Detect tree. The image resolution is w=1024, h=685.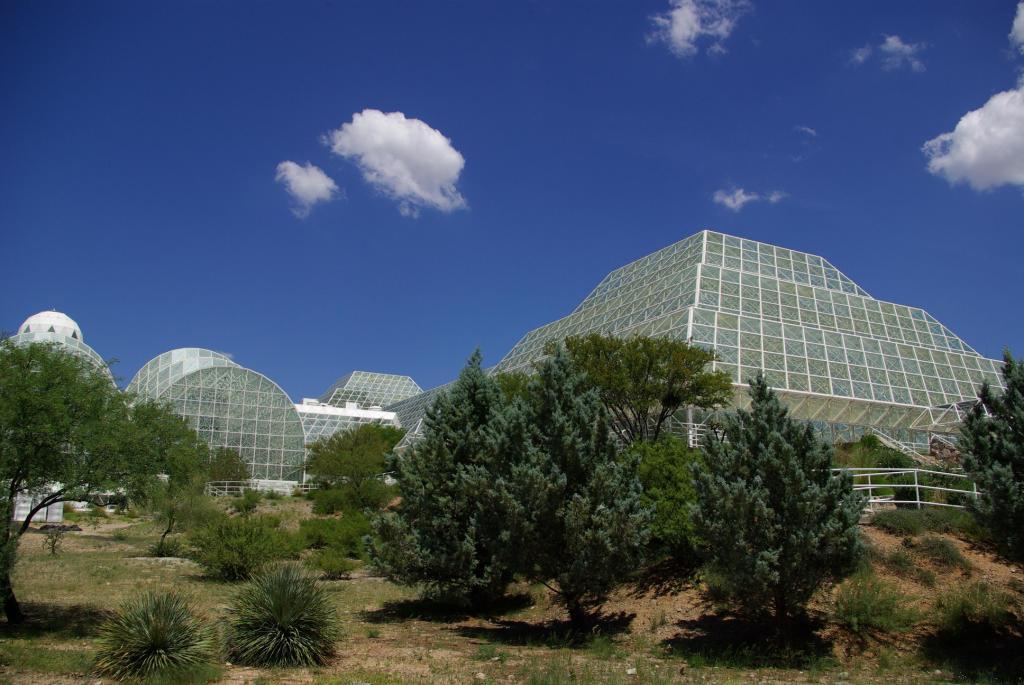
pyautogui.locateOnScreen(688, 360, 876, 635).
